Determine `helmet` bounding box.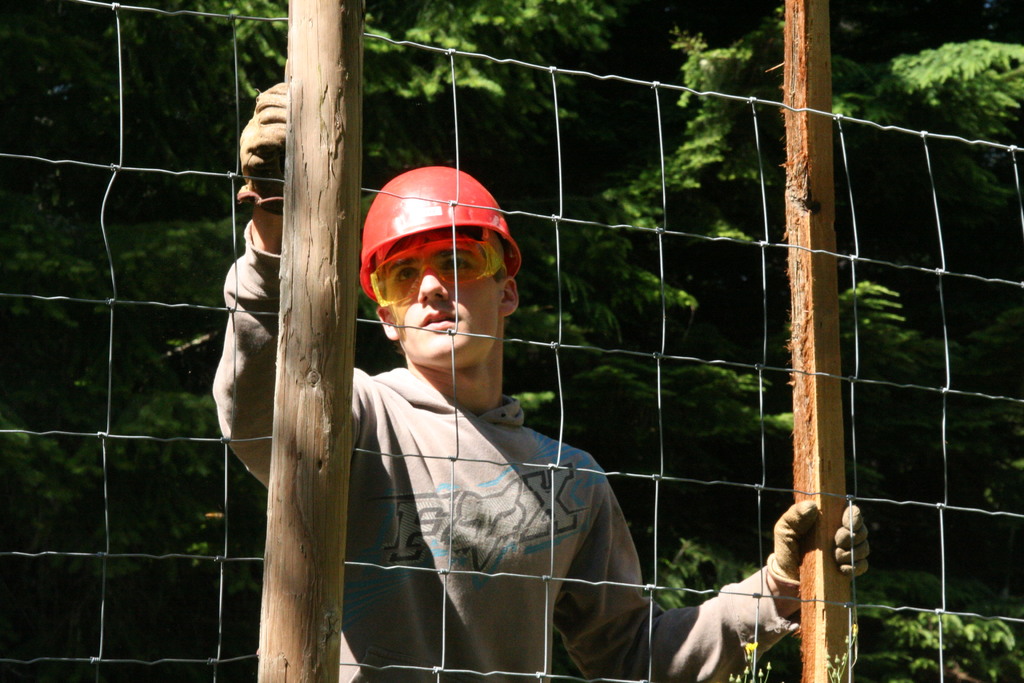
Determined: BBox(356, 165, 531, 317).
